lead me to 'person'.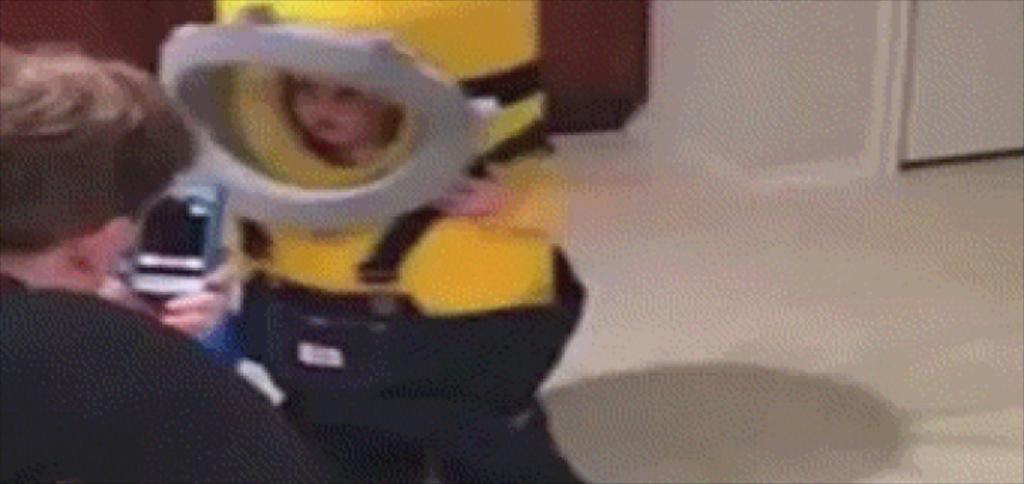
Lead to [151,0,590,483].
